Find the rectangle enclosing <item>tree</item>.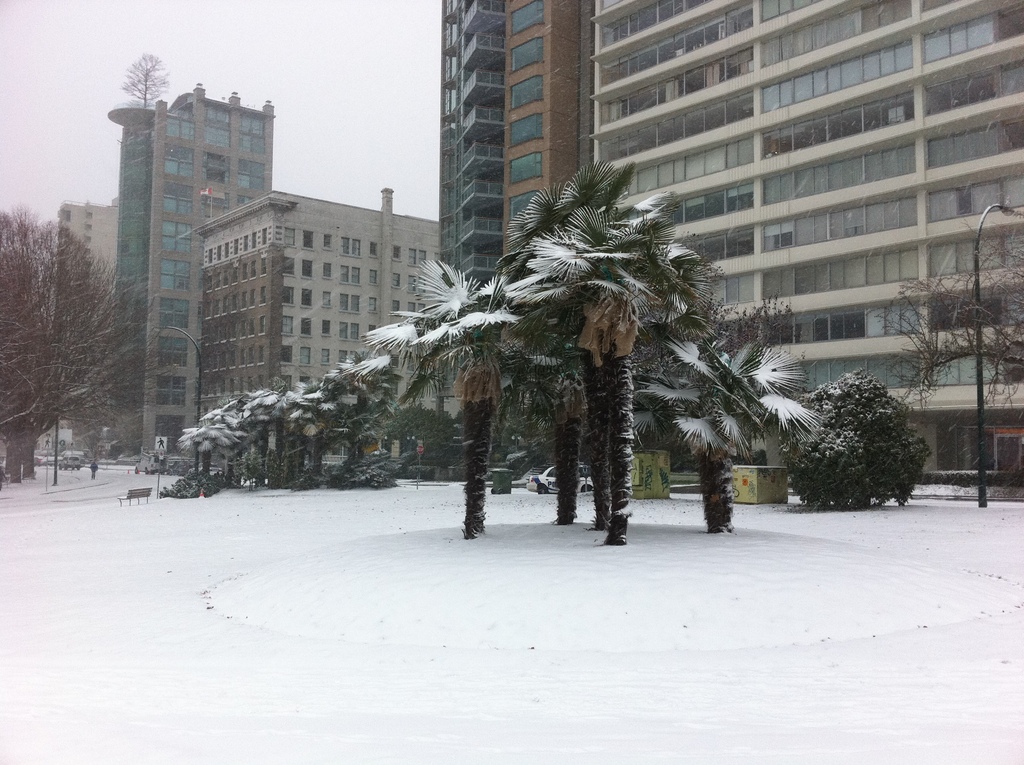
(0, 200, 173, 479).
